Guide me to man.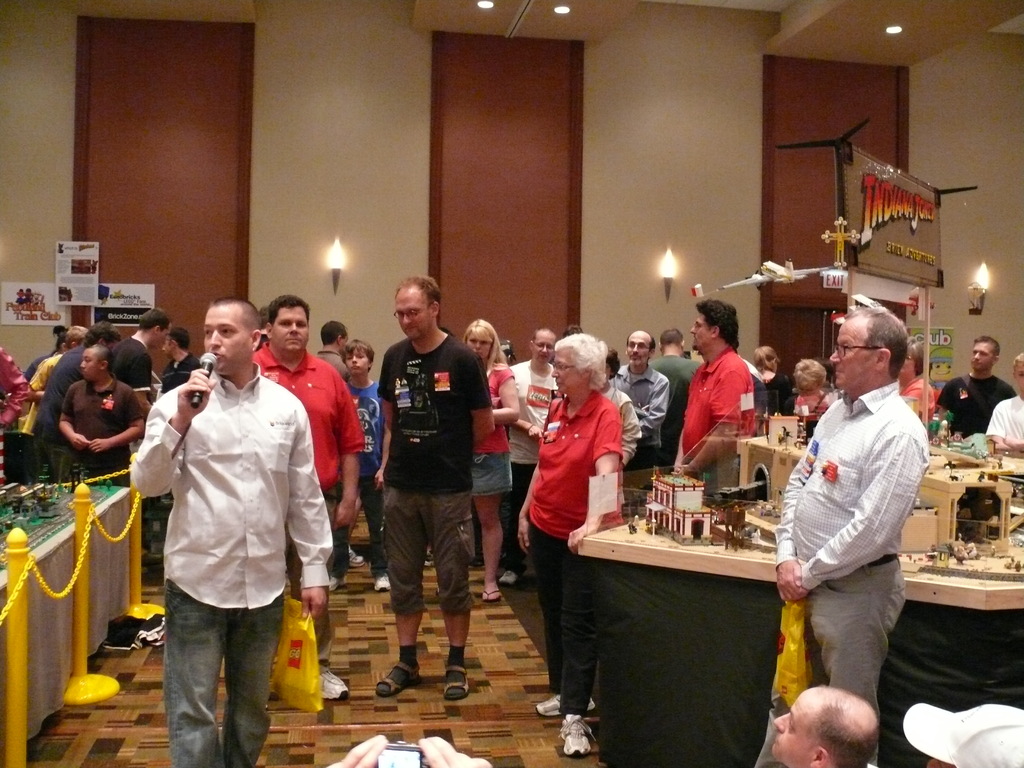
Guidance: Rect(610, 328, 666, 466).
